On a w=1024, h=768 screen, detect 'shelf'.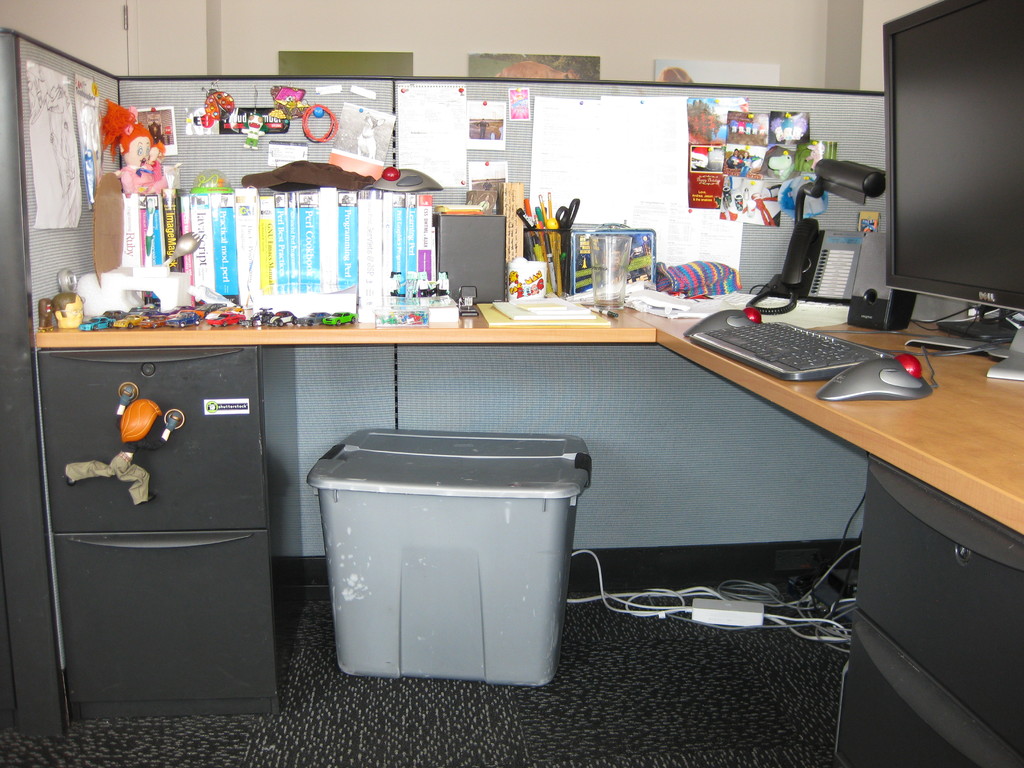
0,26,1023,767.
